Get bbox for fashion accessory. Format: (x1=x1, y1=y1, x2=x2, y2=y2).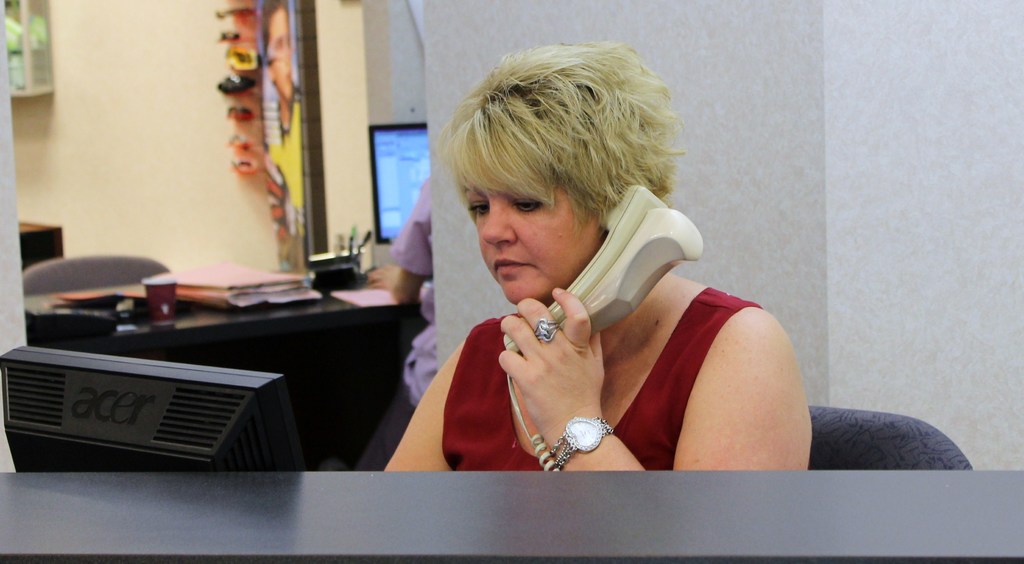
(x1=532, y1=315, x2=561, y2=342).
